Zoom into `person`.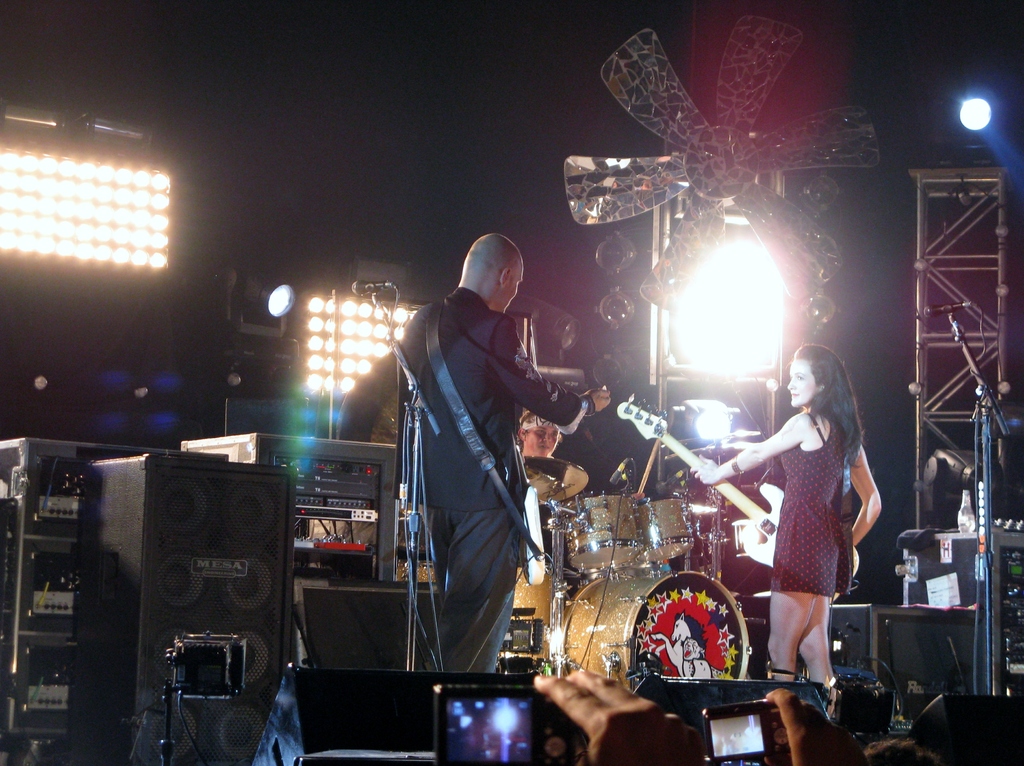
Zoom target: box(517, 408, 561, 456).
